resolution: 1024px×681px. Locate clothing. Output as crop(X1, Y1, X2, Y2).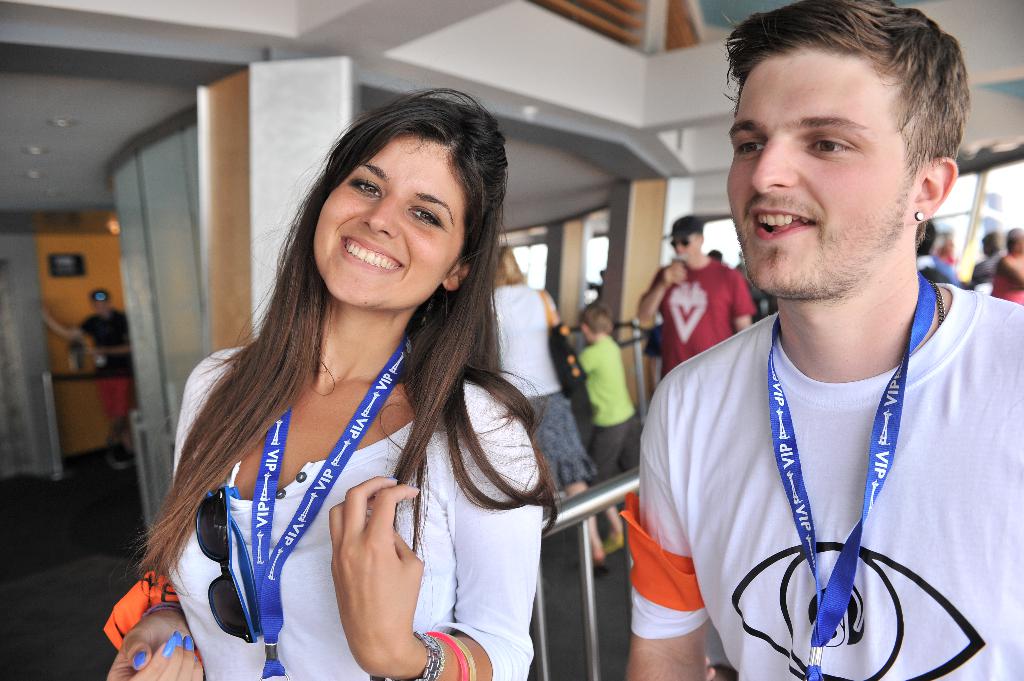
crop(929, 252, 960, 289).
